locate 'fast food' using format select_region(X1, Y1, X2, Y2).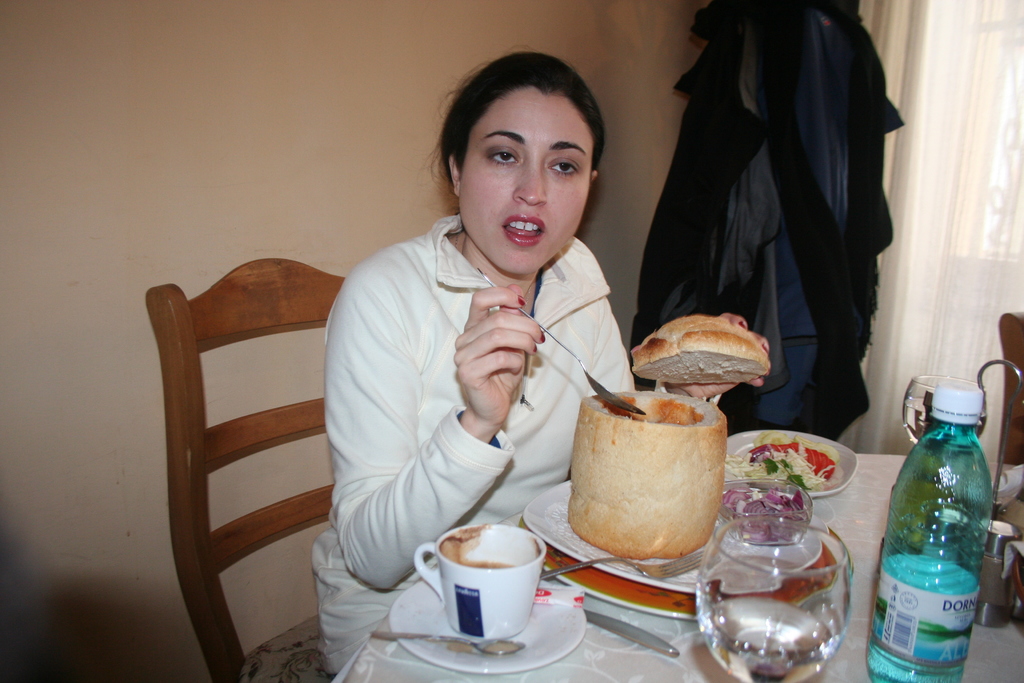
select_region(624, 315, 774, 387).
